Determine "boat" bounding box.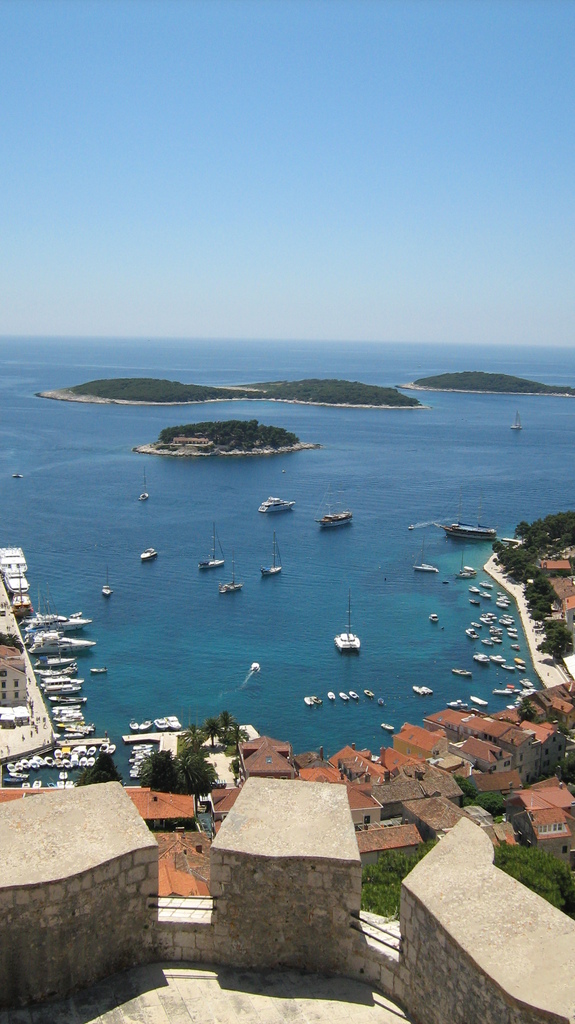
Determined: box(481, 616, 488, 623).
